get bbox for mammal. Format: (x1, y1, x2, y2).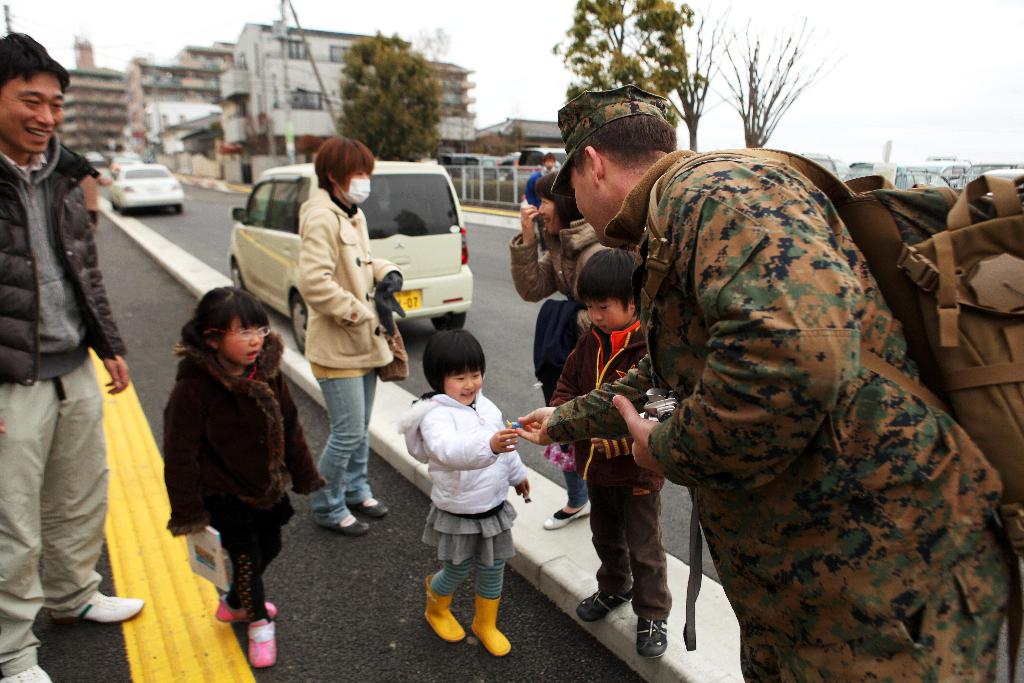
(289, 134, 404, 534).
